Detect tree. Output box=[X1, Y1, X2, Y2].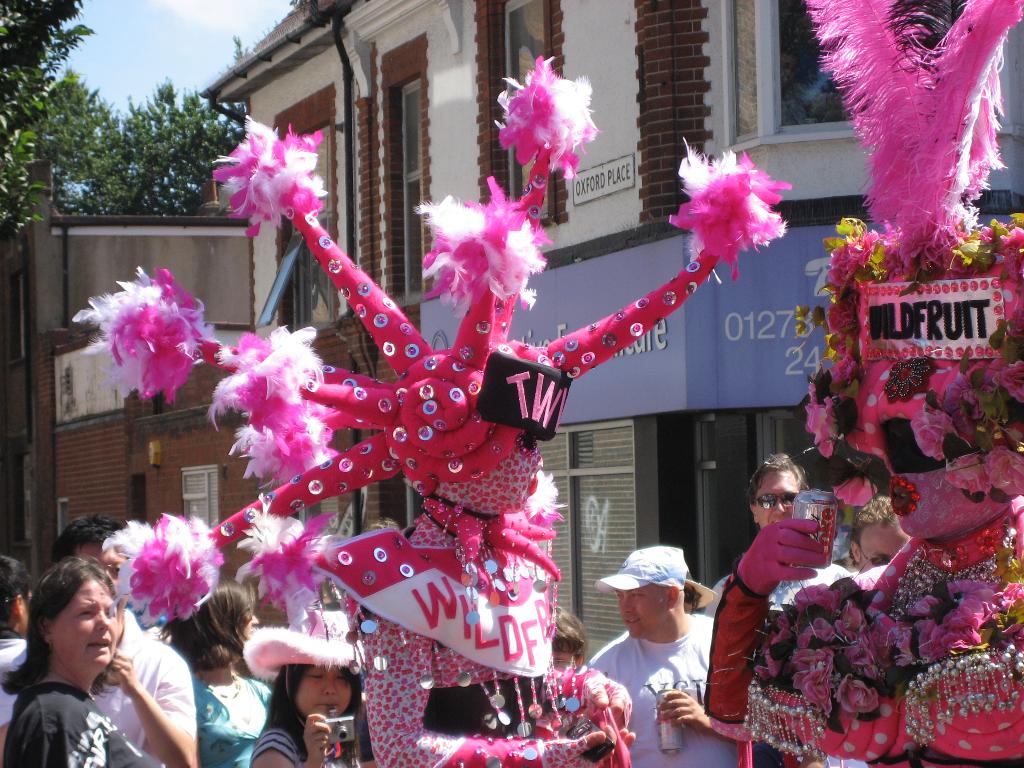
box=[33, 31, 255, 223].
